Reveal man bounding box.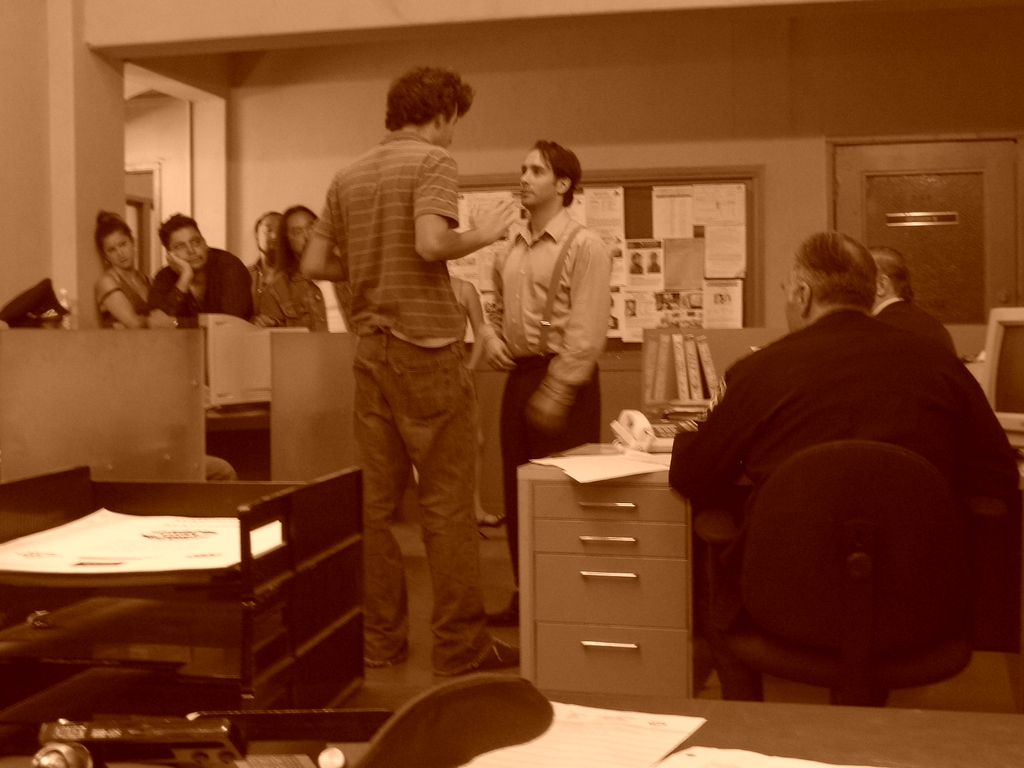
Revealed: locate(301, 65, 517, 678).
